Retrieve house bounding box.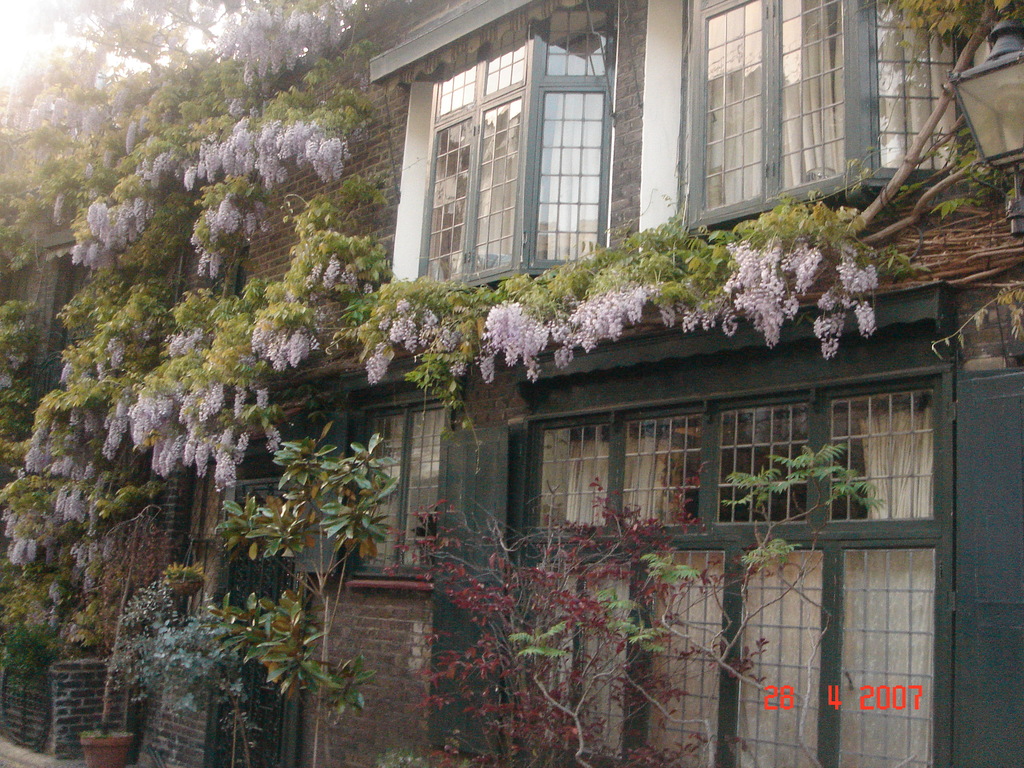
Bounding box: x1=0, y1=0, x2=1023, y2=767.
